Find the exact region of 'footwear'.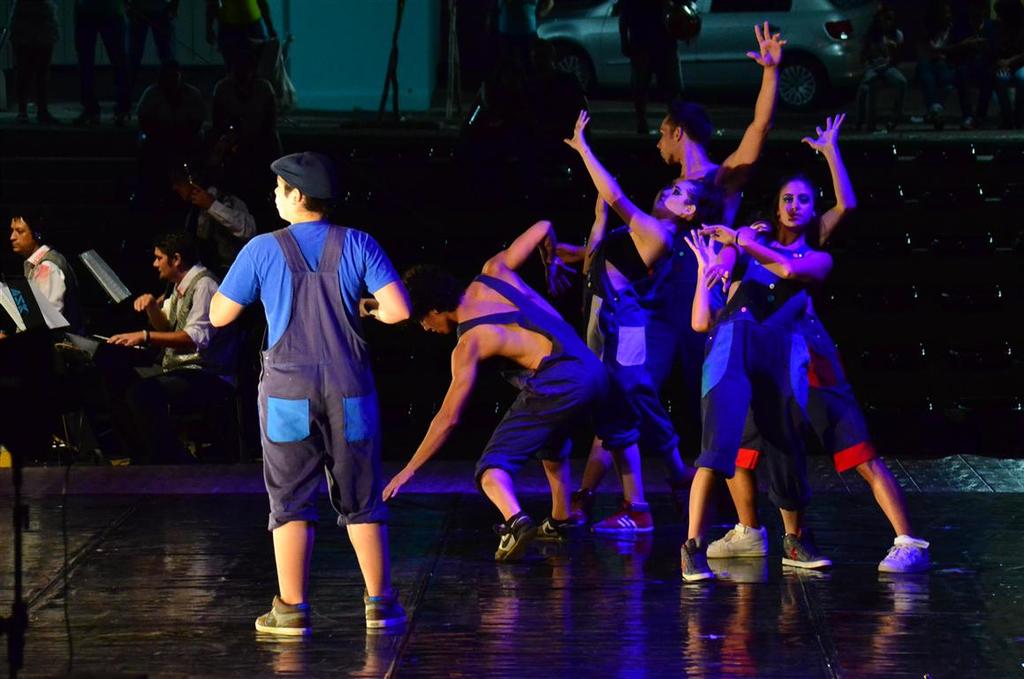
Exact region: crop(488, 514, 536, 564).
